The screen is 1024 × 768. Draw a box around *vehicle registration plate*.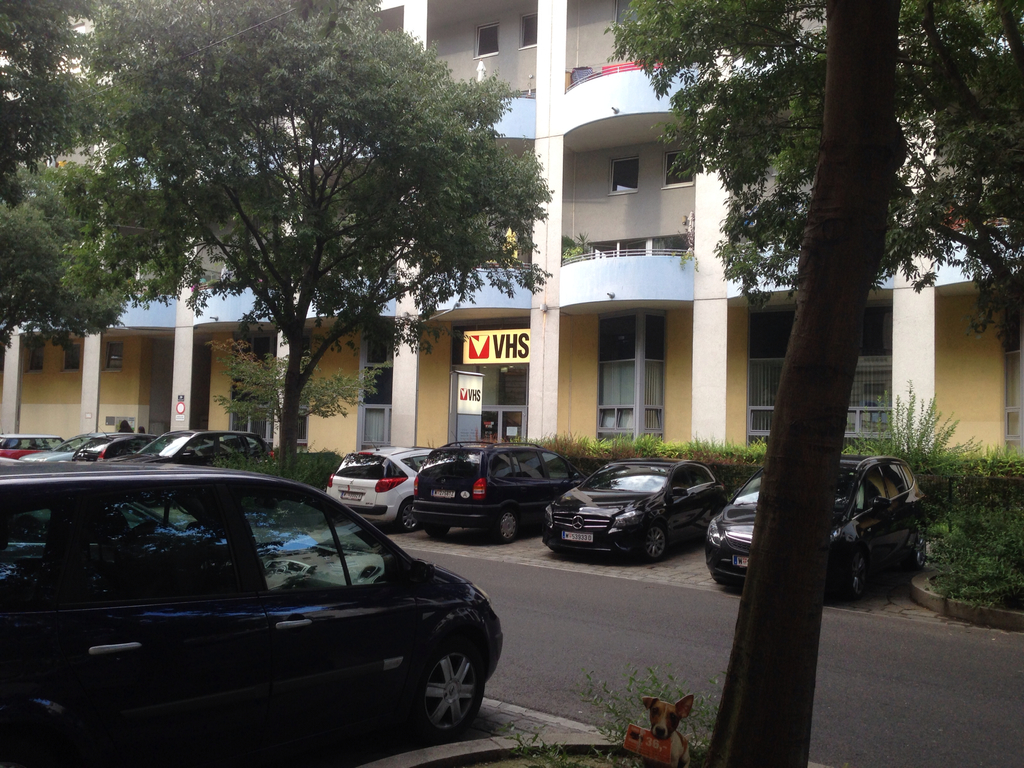
[x1=735, y1=554, x2=747, y2=566].
